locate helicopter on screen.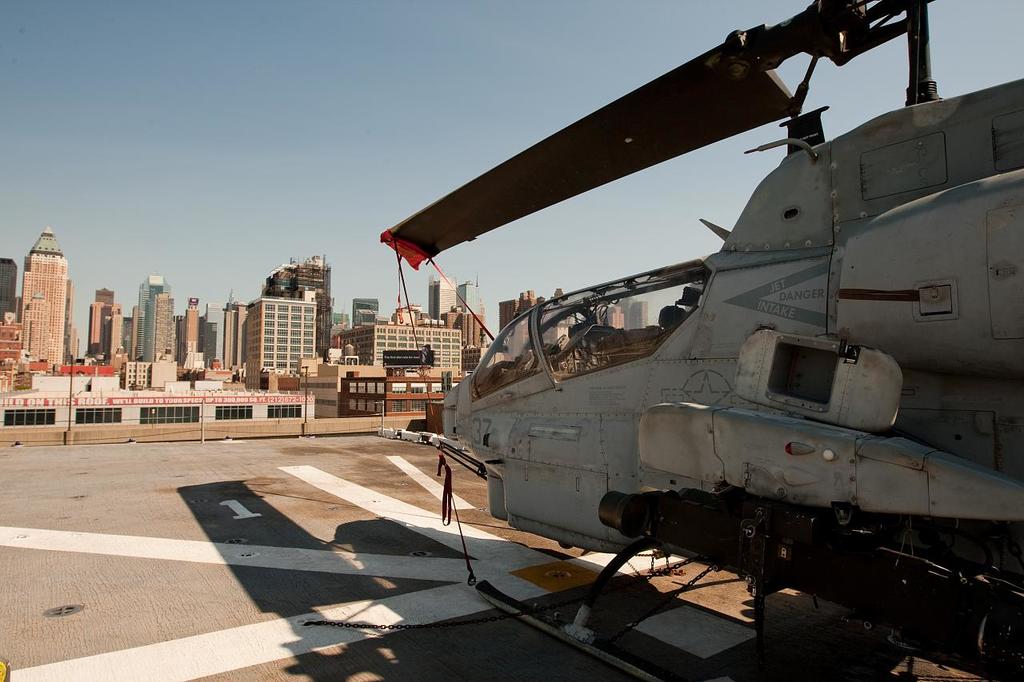
On screen at box(331, 10, 1003, 588).
